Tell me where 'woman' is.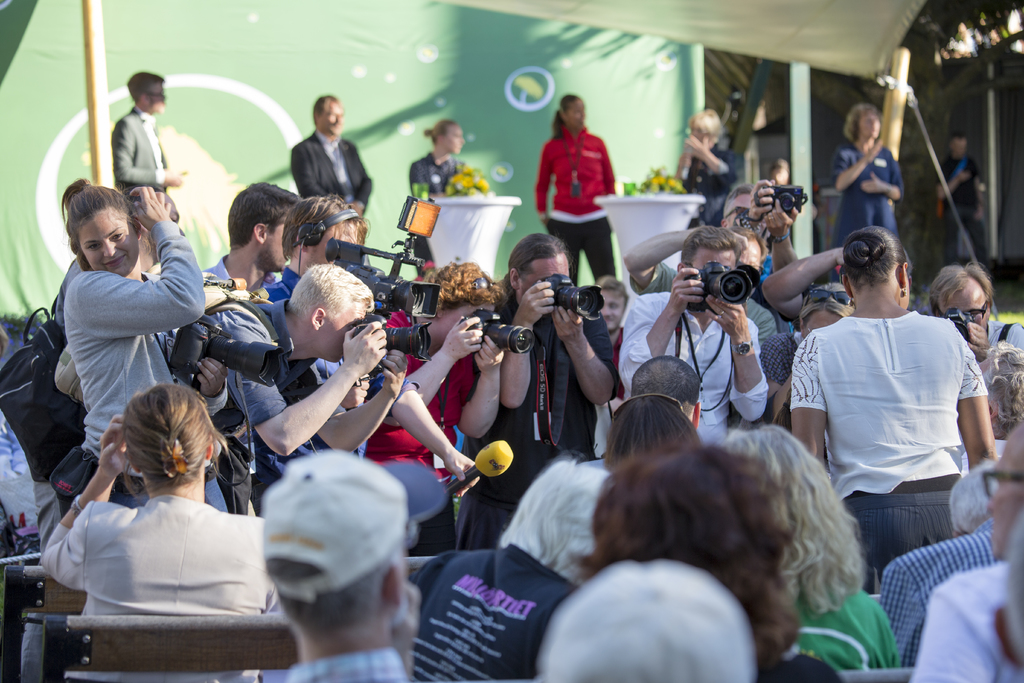
'woman' is at bbox=[790, 216, 998, 602].
